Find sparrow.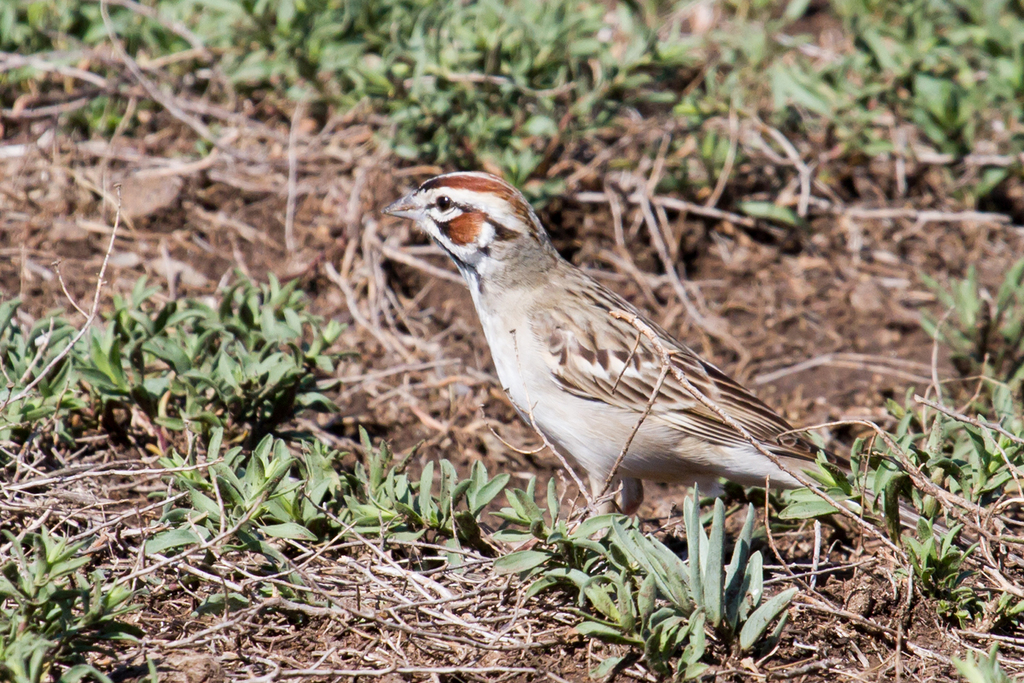
Rect(380, 169, 975, 543).
